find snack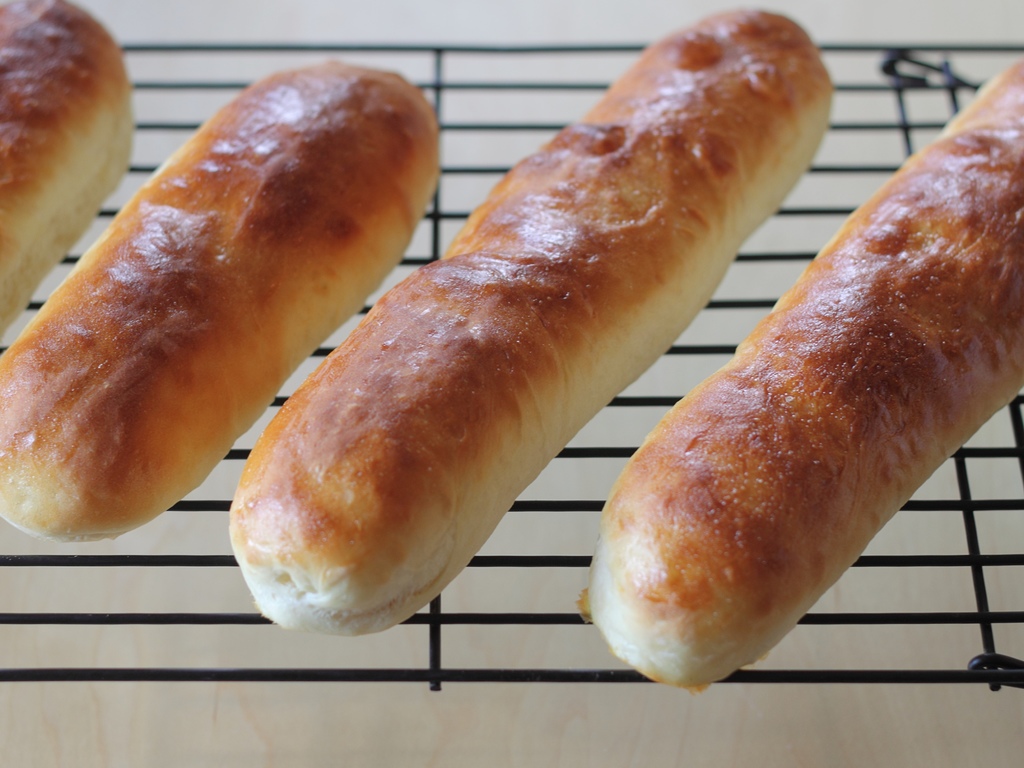
(x1=0, y1=65, x2=440, y2=540)
